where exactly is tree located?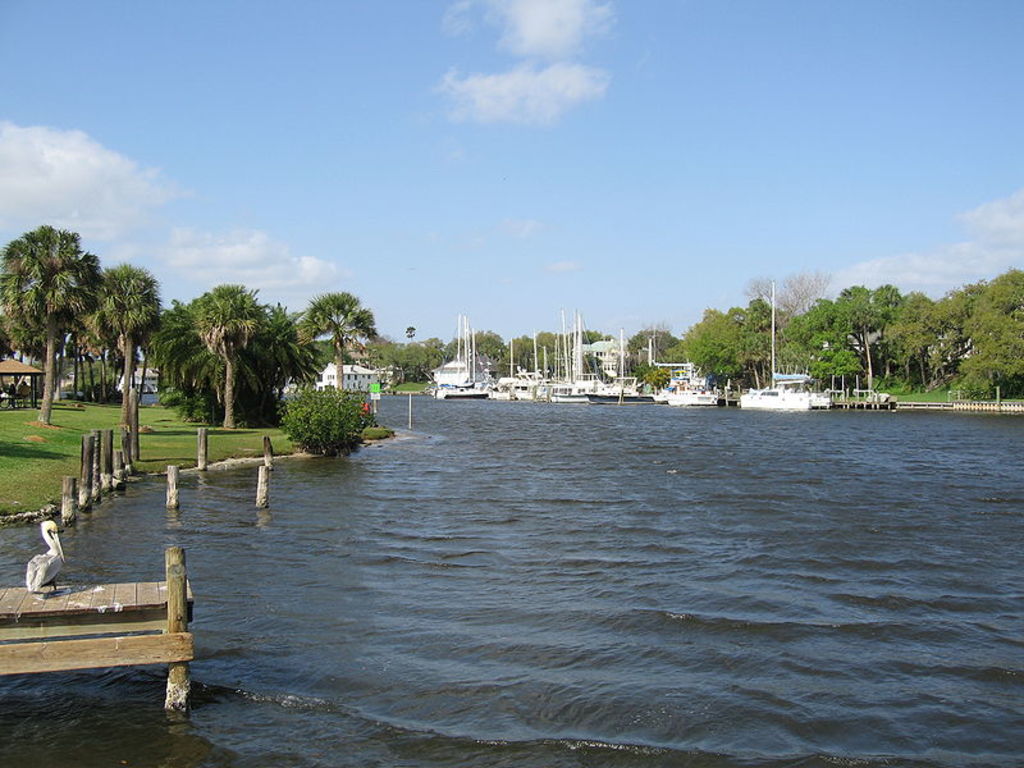
Its bounding box is left=787, top=293, right=867, bottom=399.
